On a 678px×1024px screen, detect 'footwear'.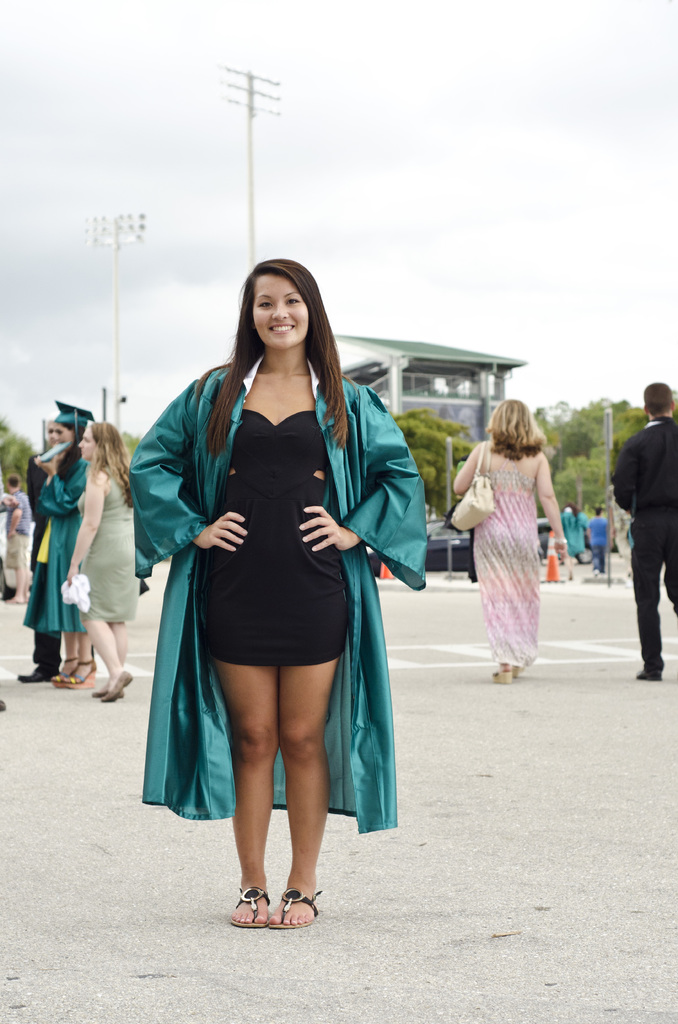
<box>488,671,513,689</box>.
